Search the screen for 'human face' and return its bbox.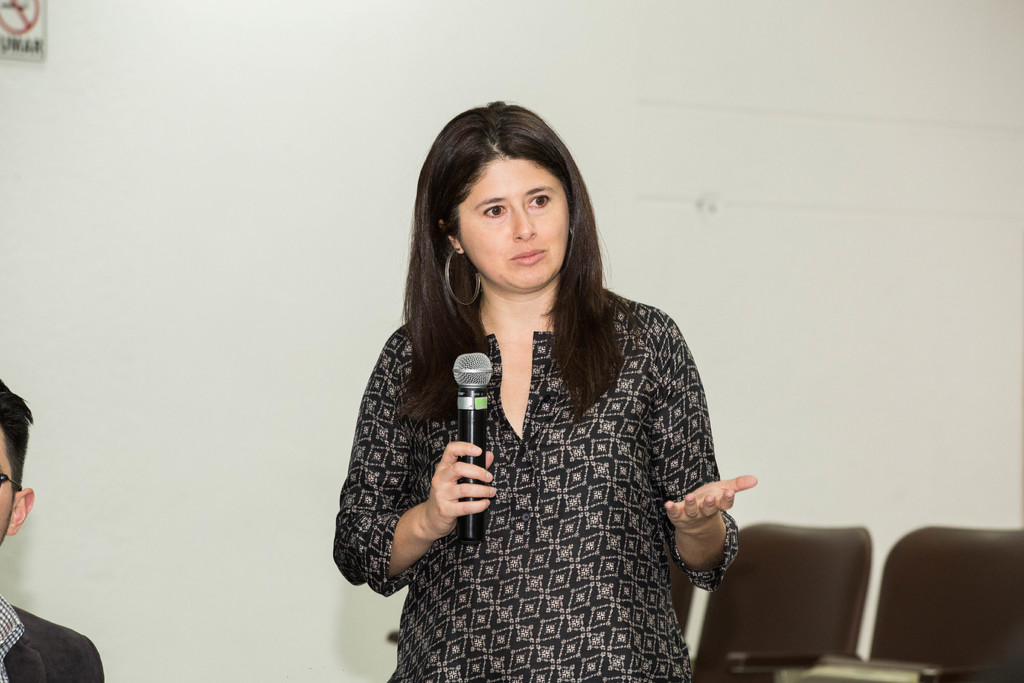
Found: l=459, t=156, r=568, b=286.
